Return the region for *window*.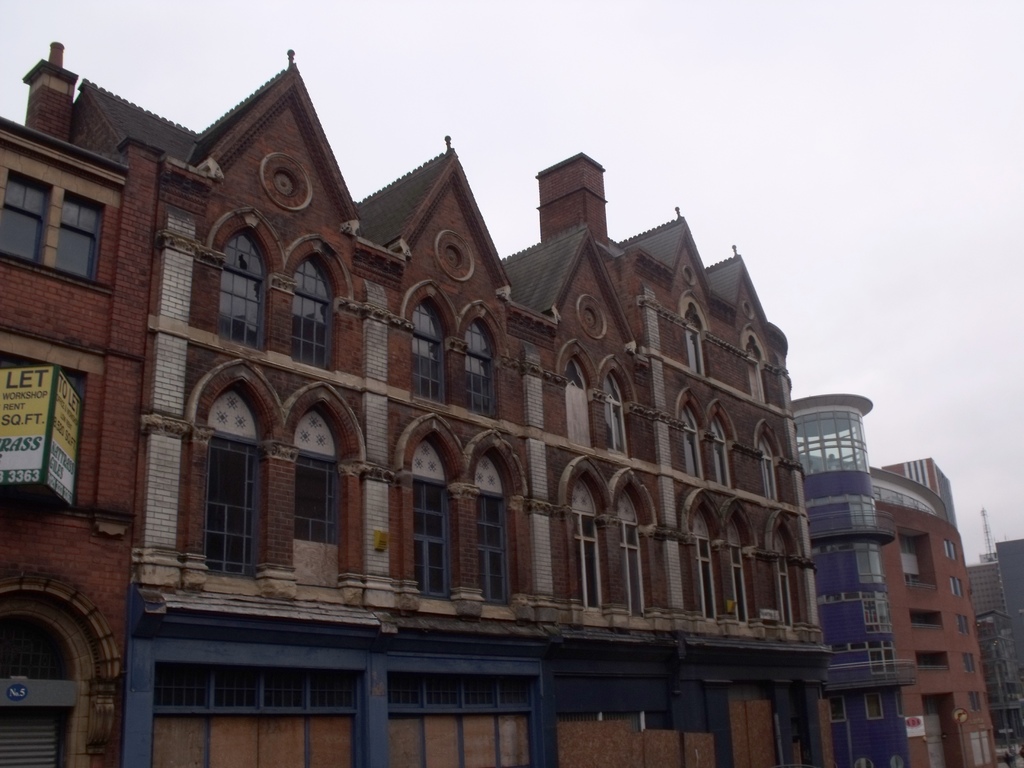
detection(564, 449, 666, 617).
